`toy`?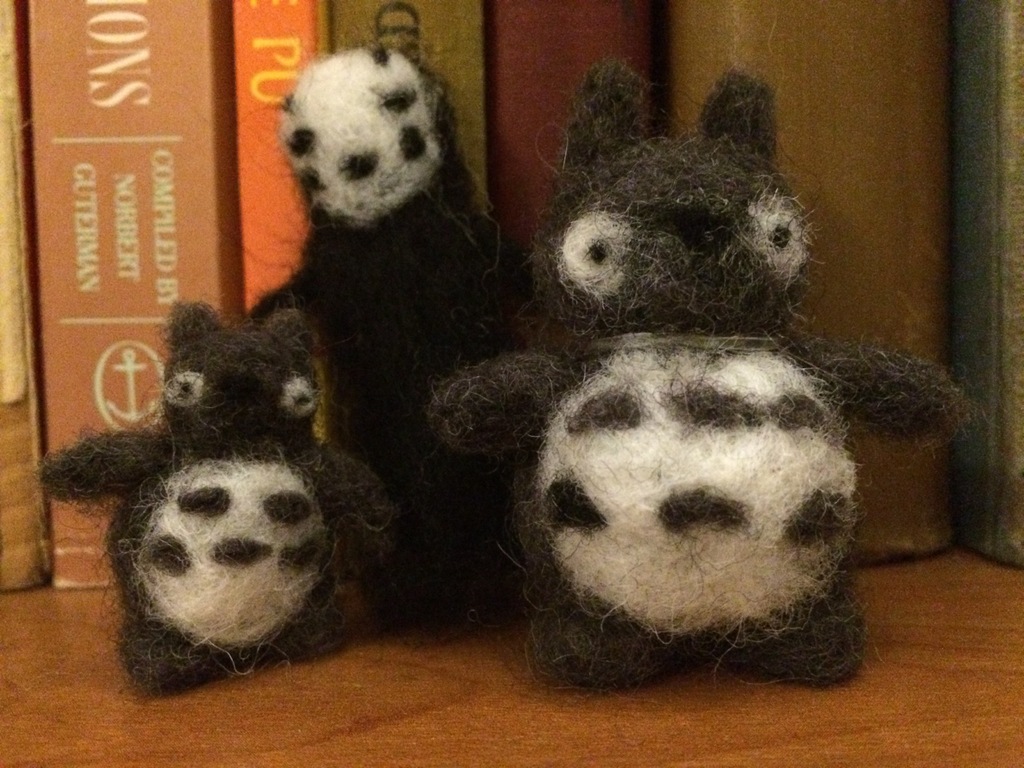
crop(461, 141, 927, 756)
